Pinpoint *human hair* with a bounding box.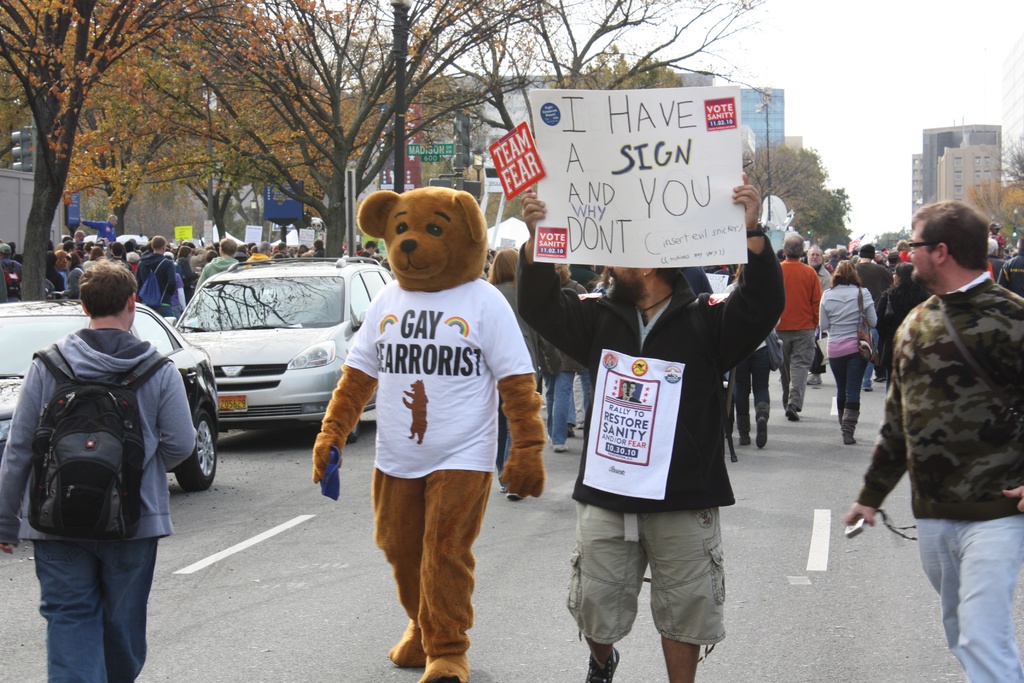
151, 236, 167, 252.
